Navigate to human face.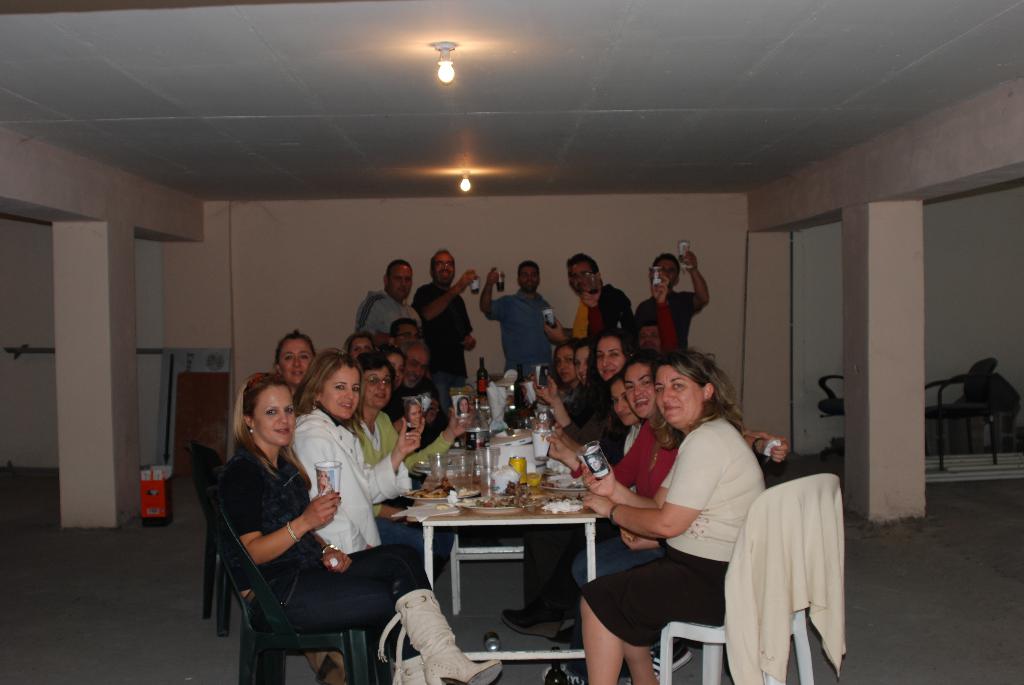
Navigation target: 349,336,369,359.
